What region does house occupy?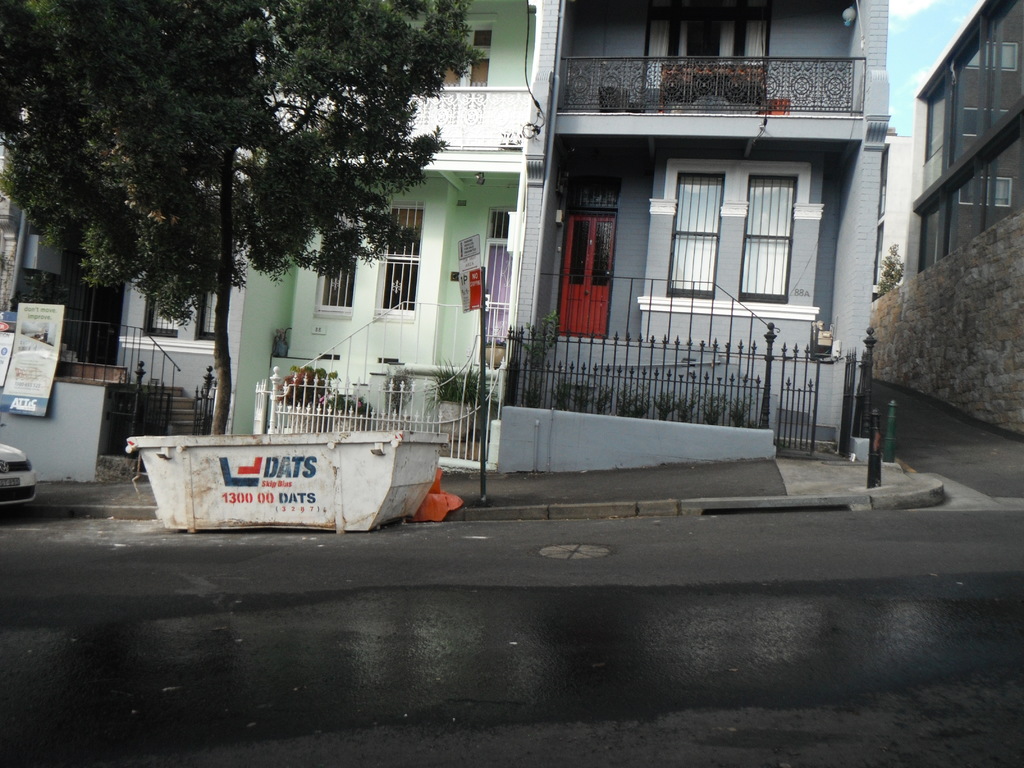
Rect(215, 1, 561, 468).
